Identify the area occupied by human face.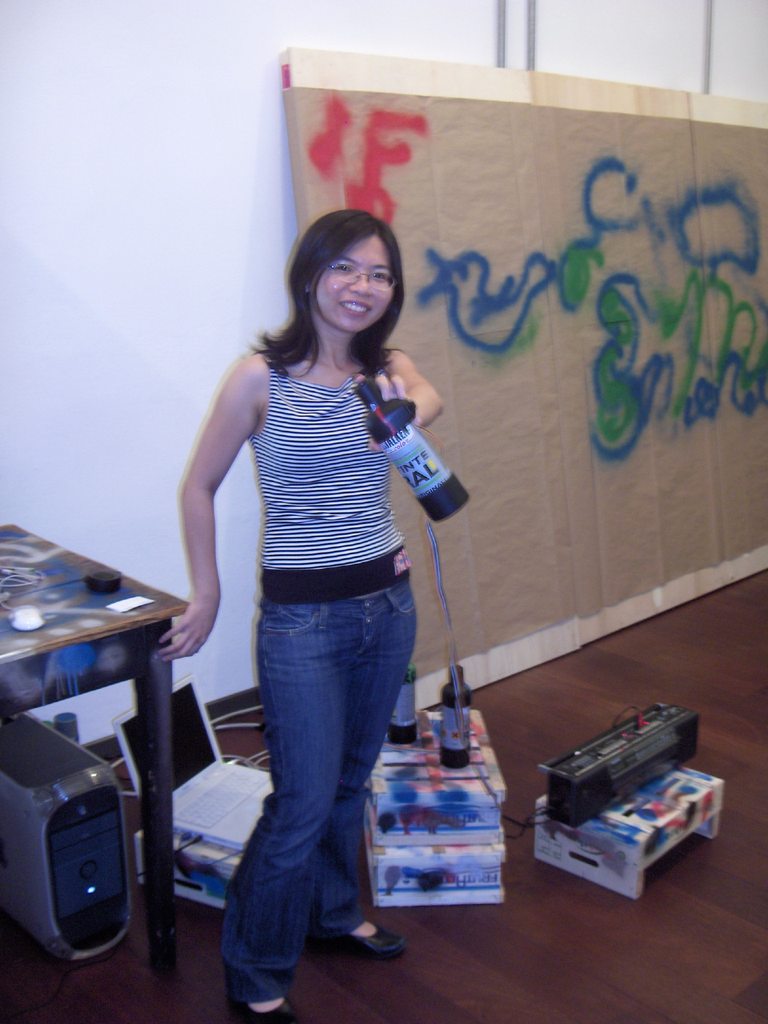
Area: detection(309, 235, 393, 331).
